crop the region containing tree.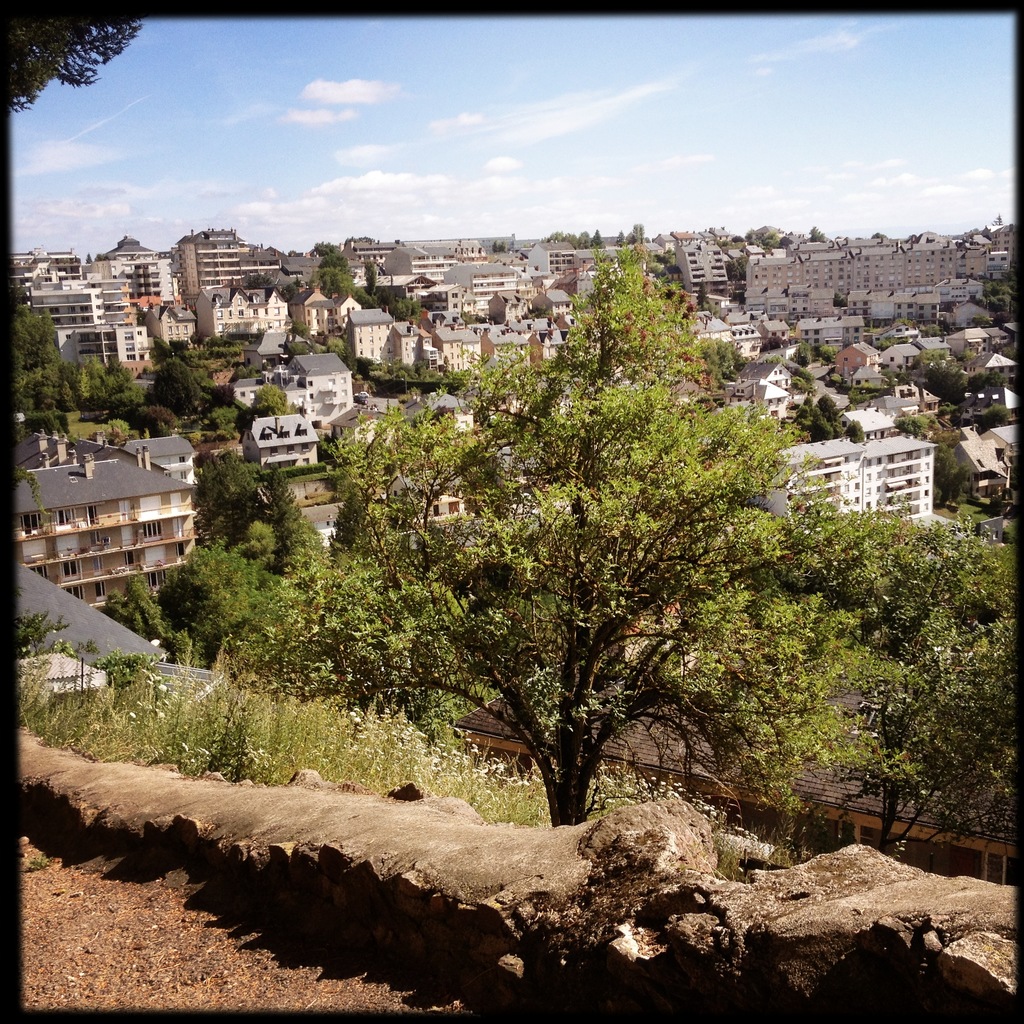
Crop region: [237,237,828,819].
